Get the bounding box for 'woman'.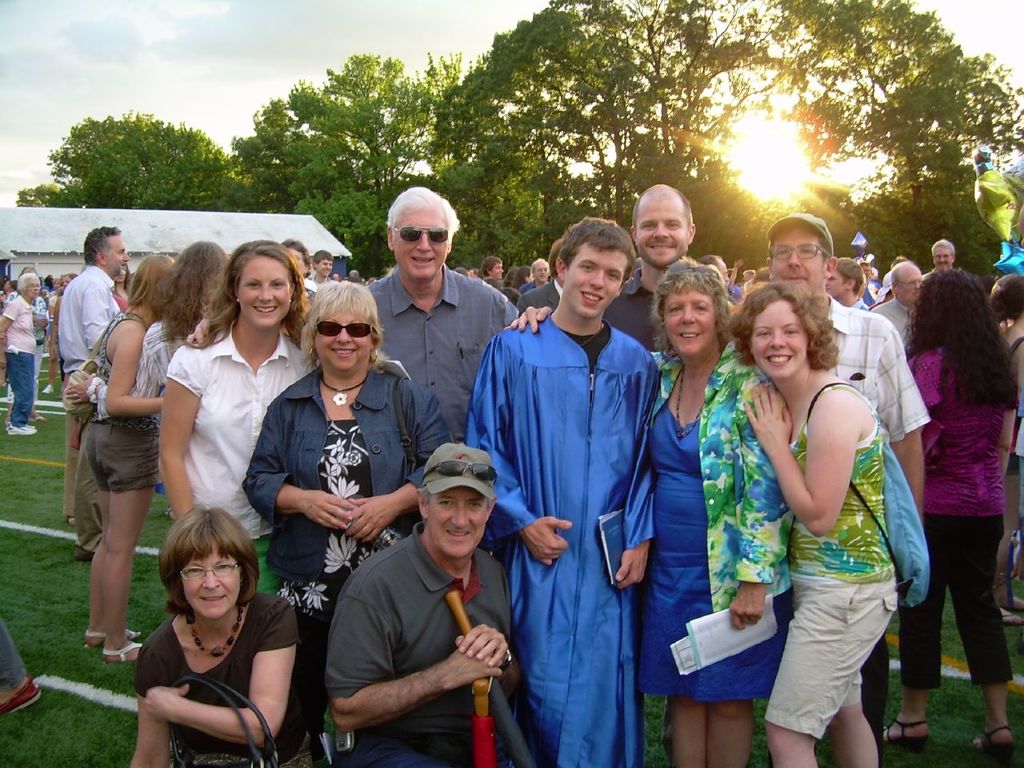
x1=66 y1=236 x2=237 y2=430.
